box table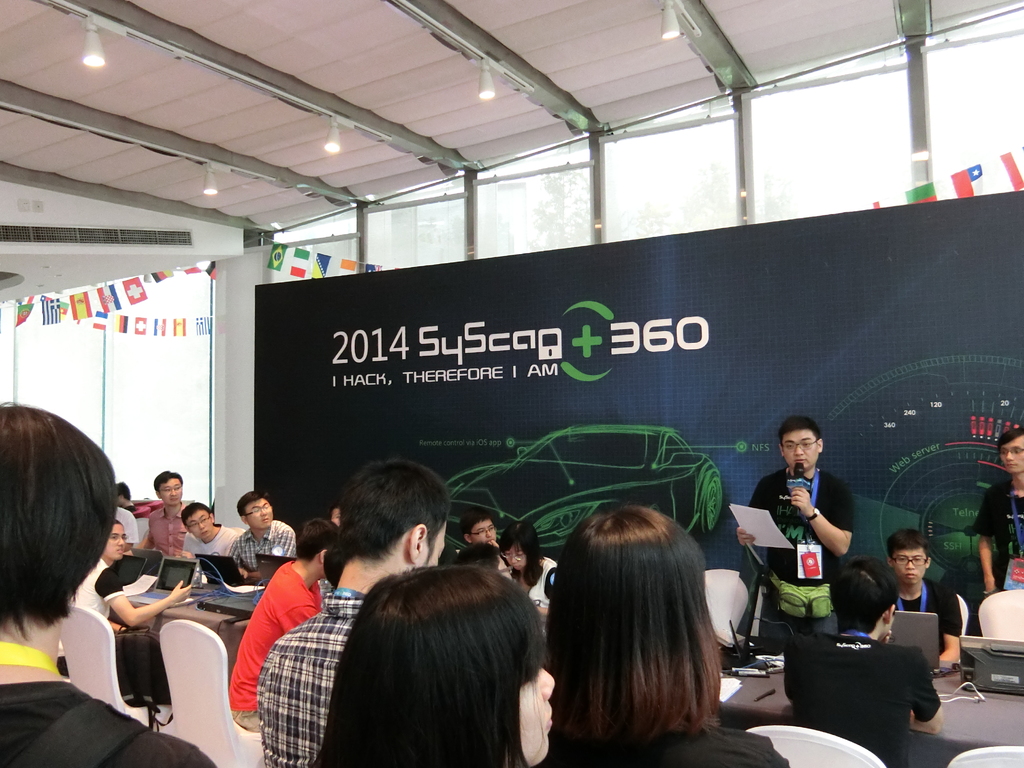
crop(129, 581, 250, 675)
